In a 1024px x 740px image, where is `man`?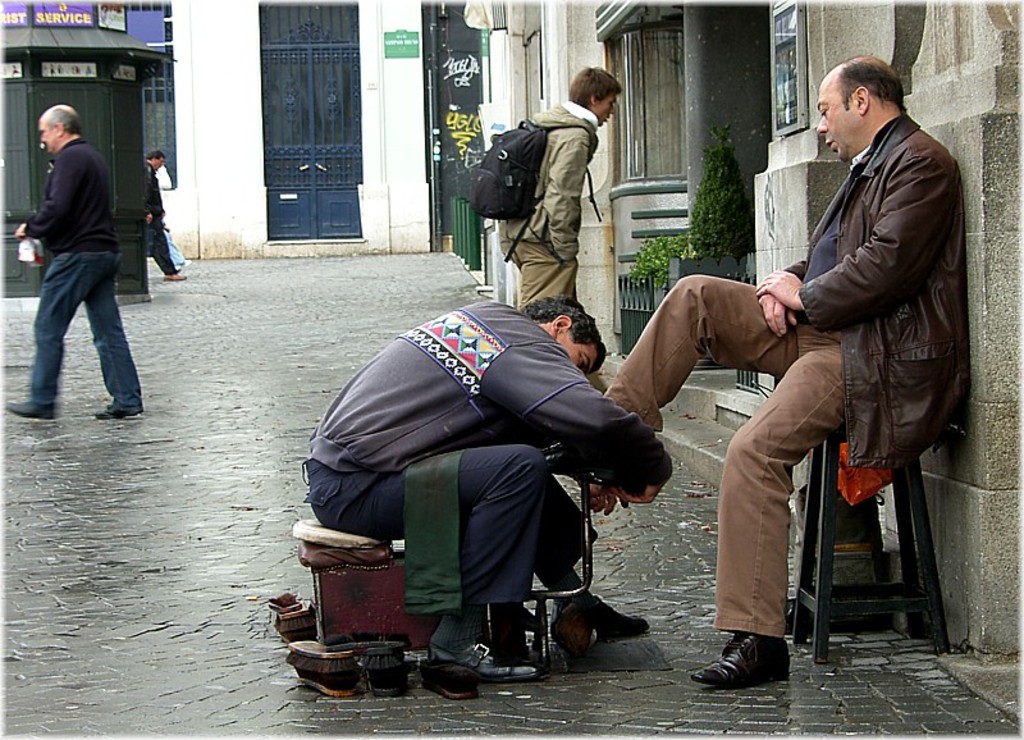
select_region(5, 101, 143, 420).
